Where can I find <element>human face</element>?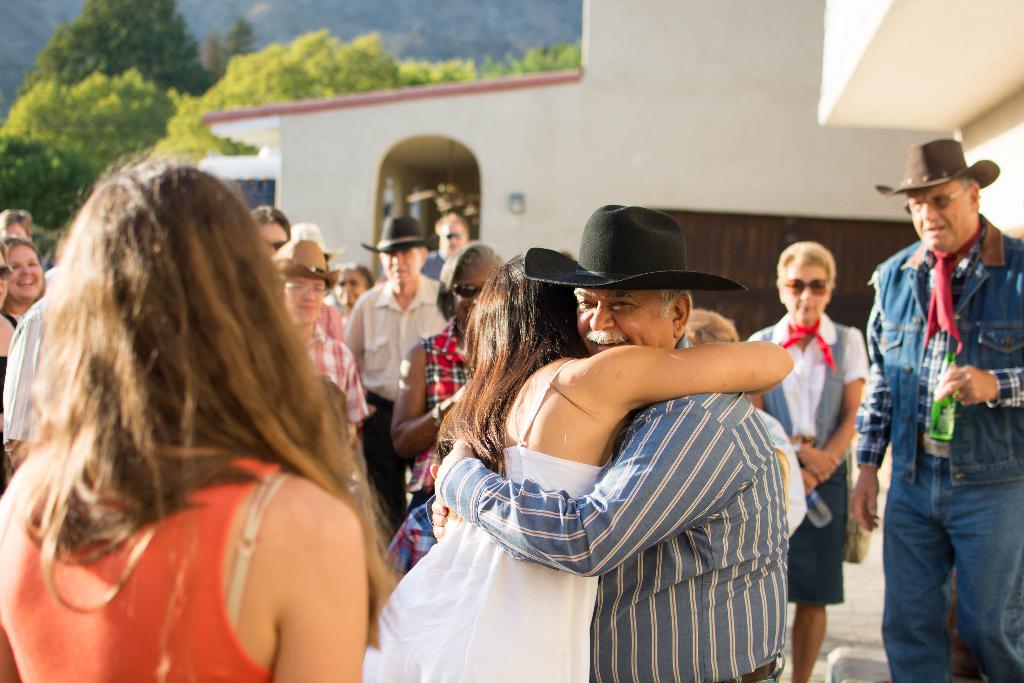
You can find it at [left=262, top=222, right=289, bottom=261].
